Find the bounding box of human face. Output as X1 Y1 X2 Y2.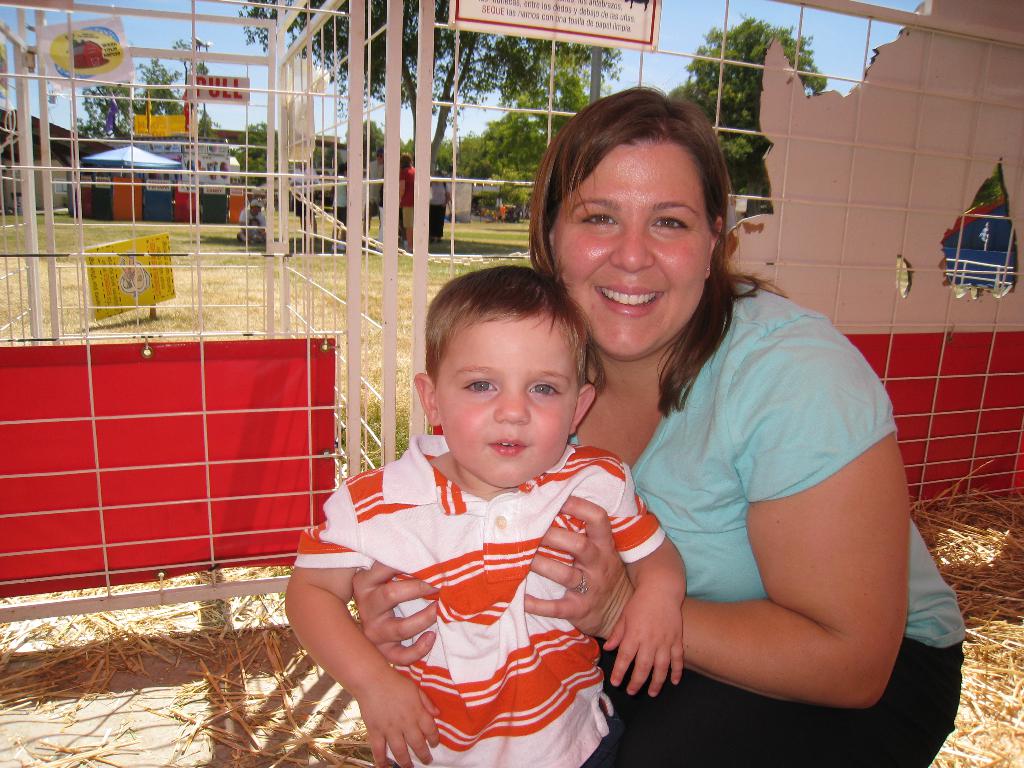
436 319 577 484.
